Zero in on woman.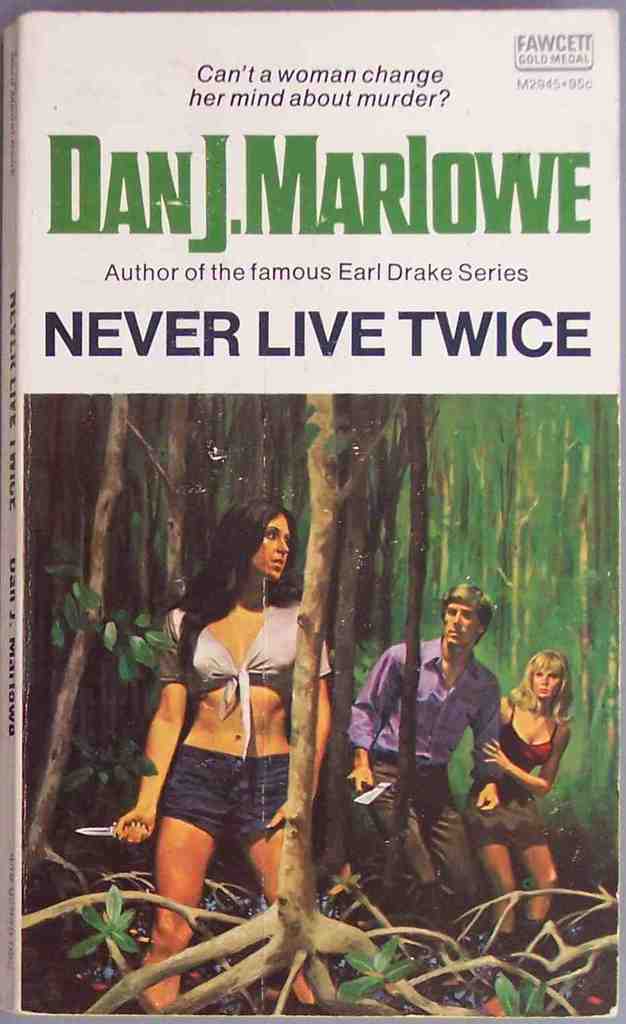
Zeroed in: select_region(110, 500, 348, 1014).
